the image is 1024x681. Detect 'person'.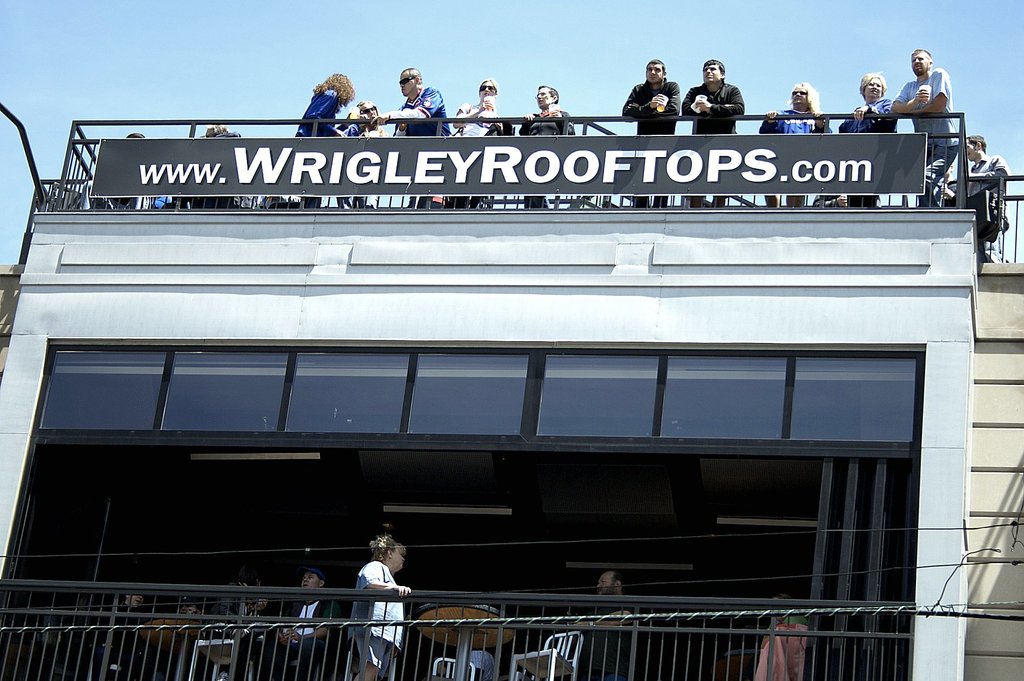
Detection: [left=328, top=92, right=396, bottom=209].
